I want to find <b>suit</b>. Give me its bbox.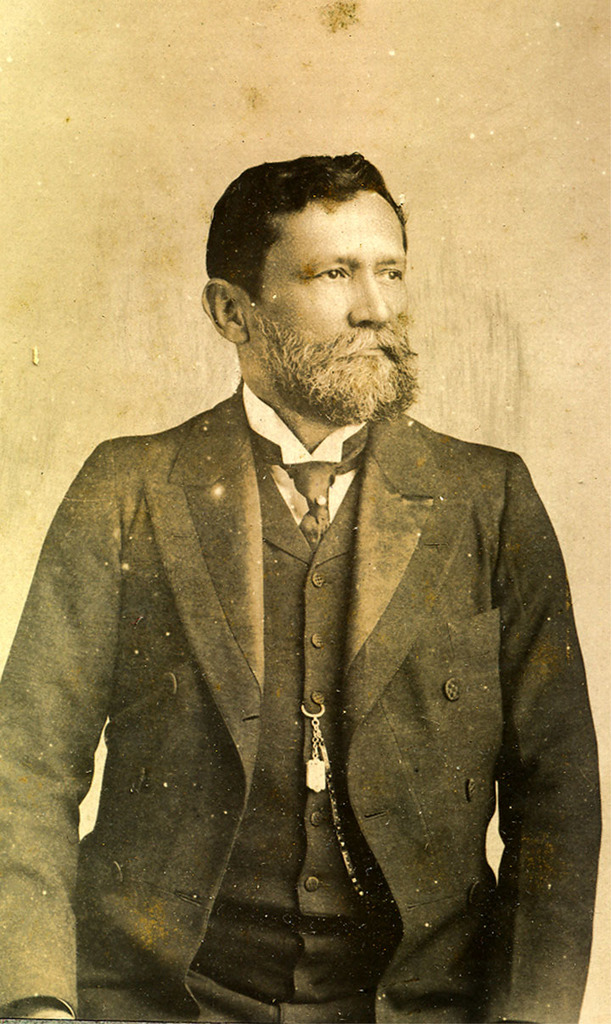
detection(39, 278, 592, 1023).
